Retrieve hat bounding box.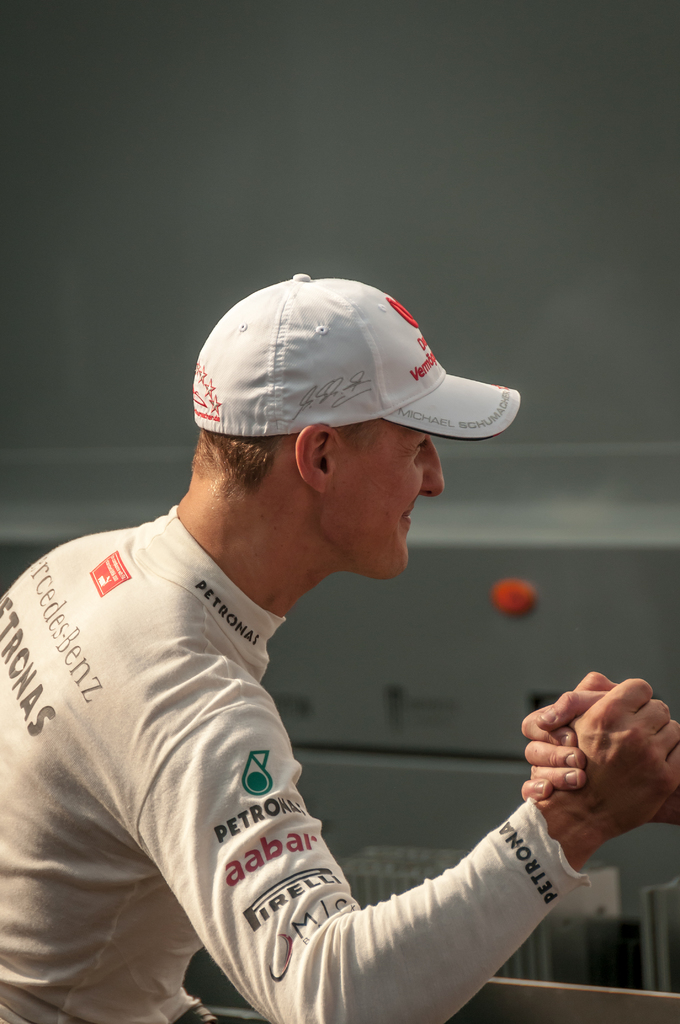
Bounding box: region(189, 277, 521, 438).
